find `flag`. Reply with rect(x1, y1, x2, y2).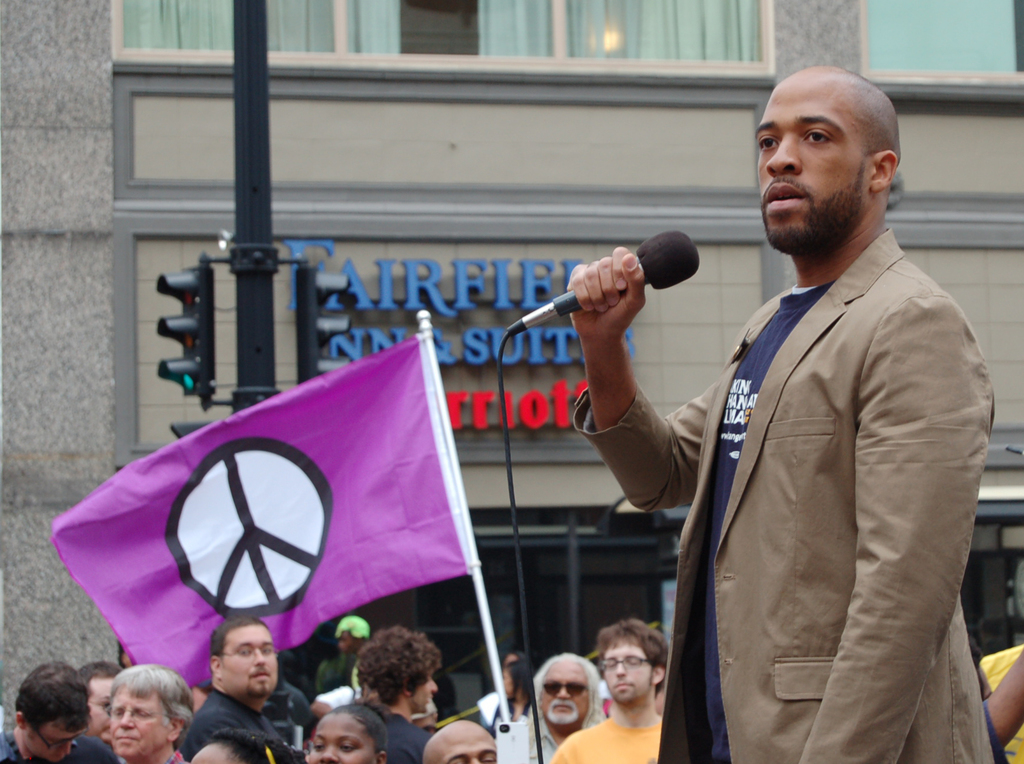
rect(117, 332, 490, 701).
